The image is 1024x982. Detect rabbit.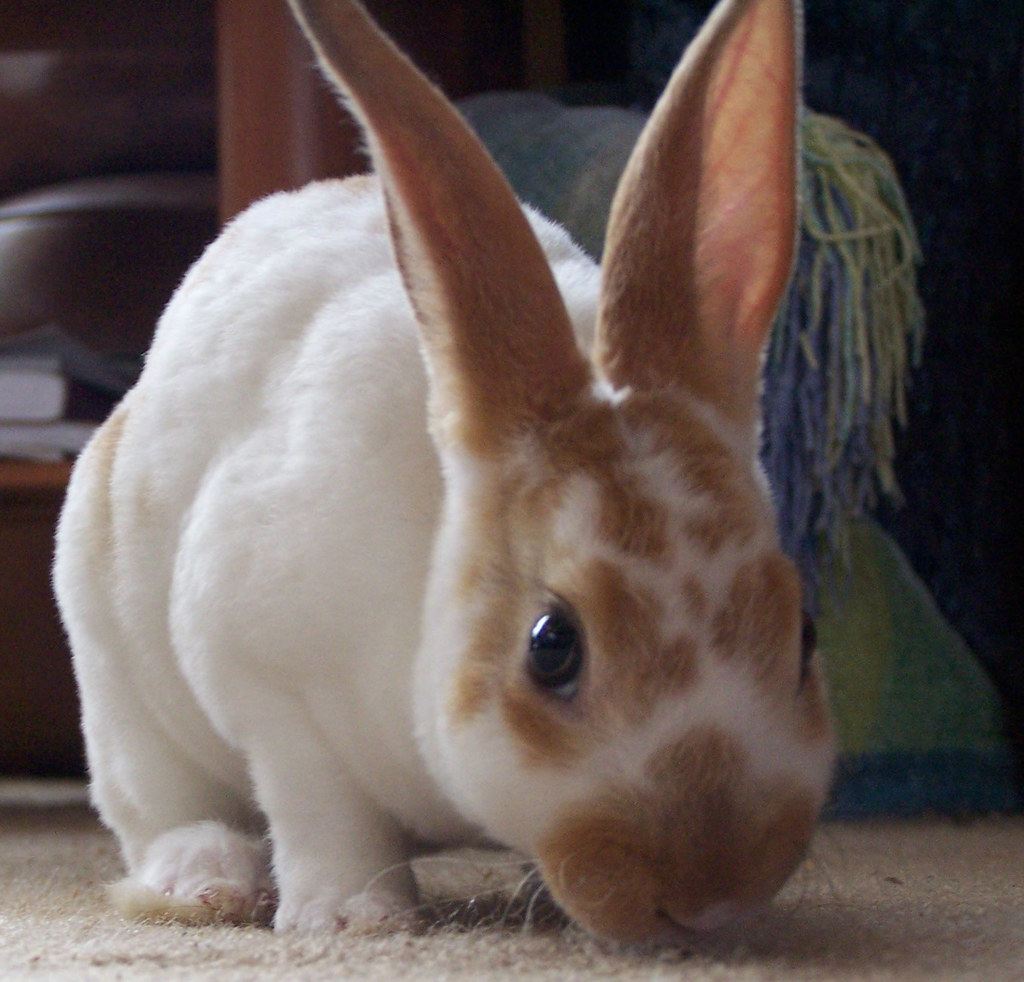
Detection: <region>43, 0, 843, 955</region>.
